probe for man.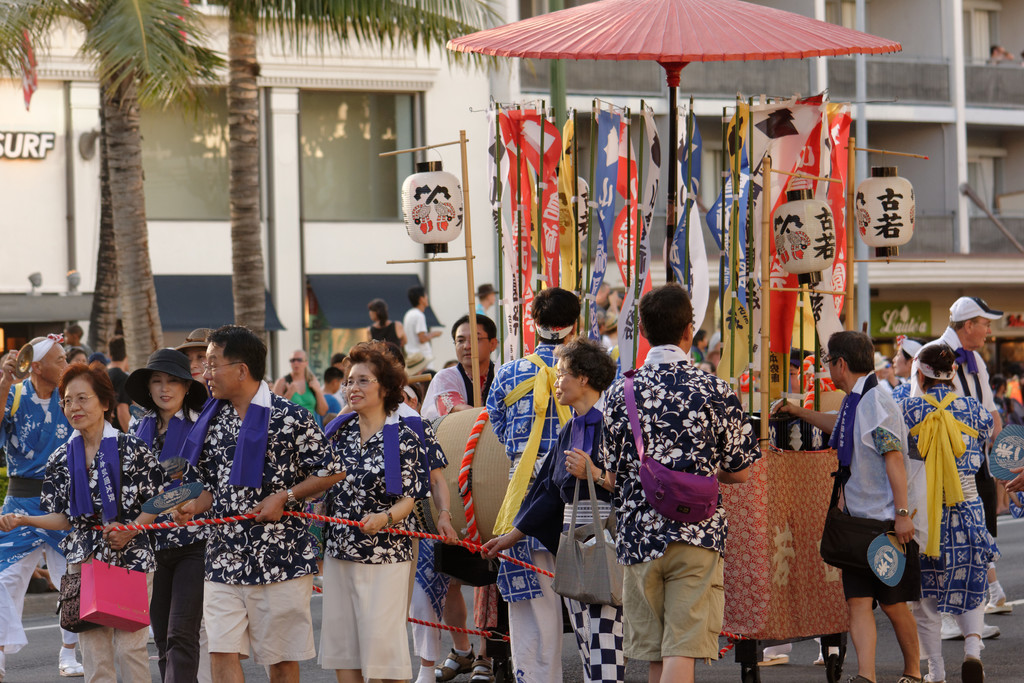
Probe result: (103, 338, 137, 438).
